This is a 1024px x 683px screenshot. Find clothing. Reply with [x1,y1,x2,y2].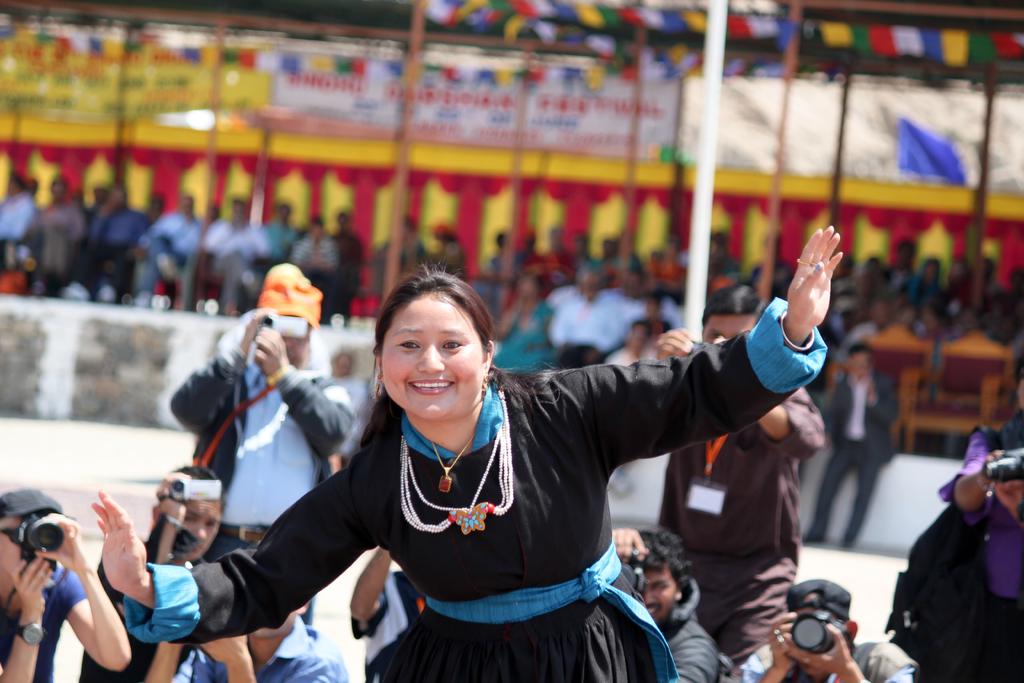
[735,634,917,682].
